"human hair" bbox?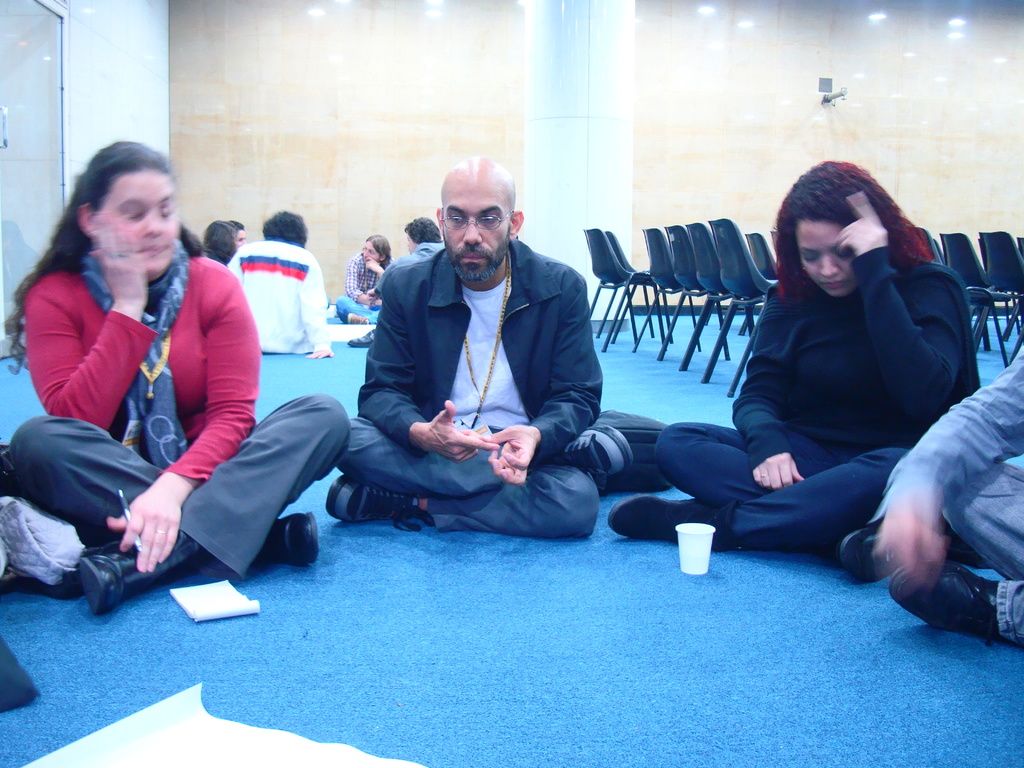
774,164,917,299
